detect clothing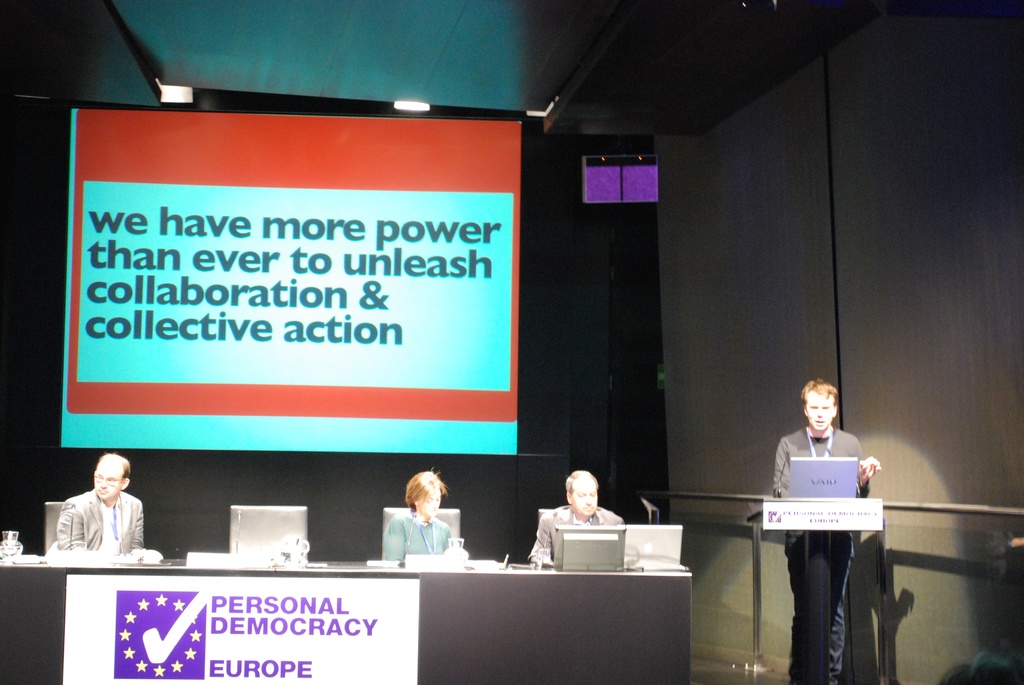
[386,509,452,563]
